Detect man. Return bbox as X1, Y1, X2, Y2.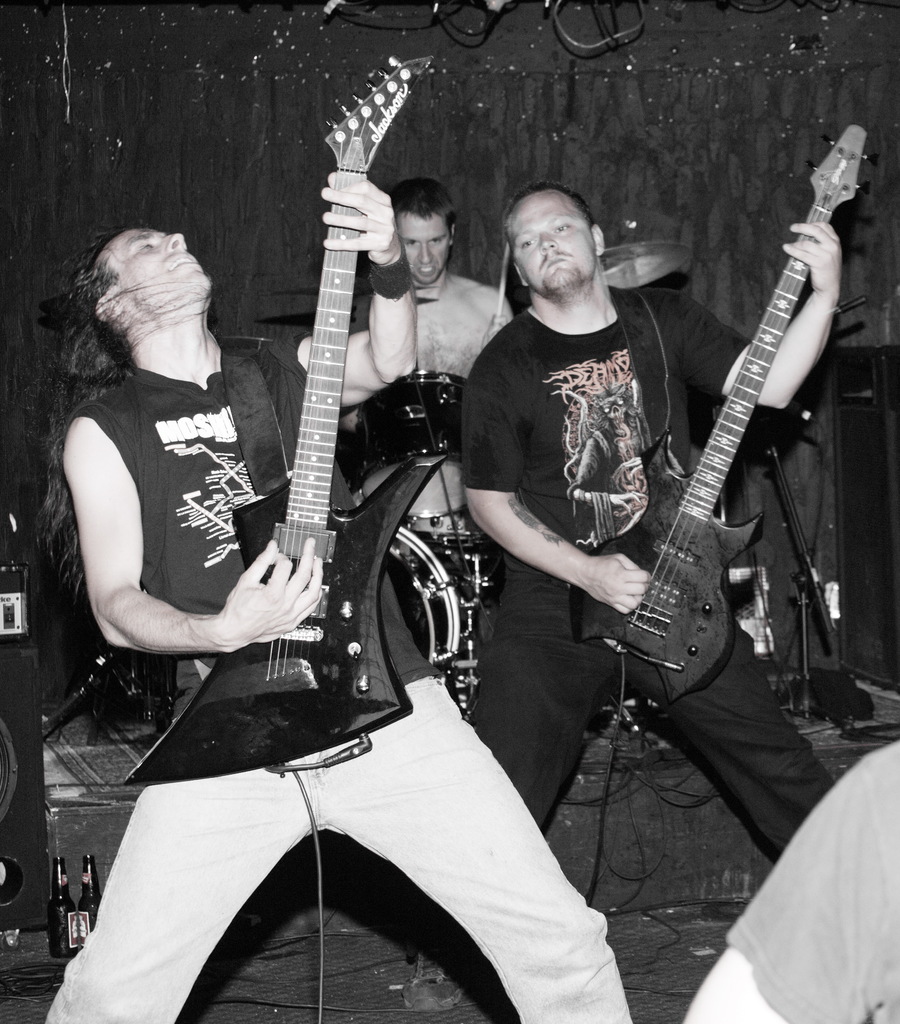
67, 66, 627, 946.
